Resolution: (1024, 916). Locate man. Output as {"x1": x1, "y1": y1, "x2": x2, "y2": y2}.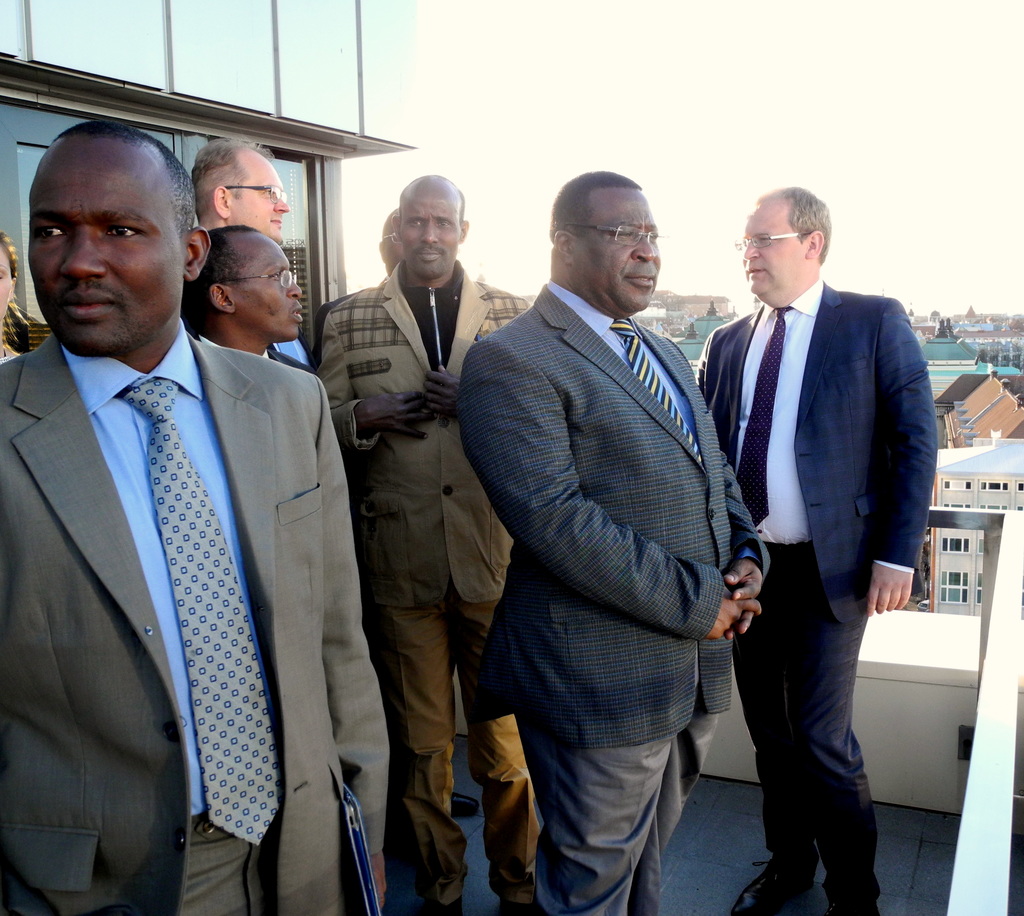
{"x1": 314, "y1": 171, "x2": 534, "y2": 915}.
